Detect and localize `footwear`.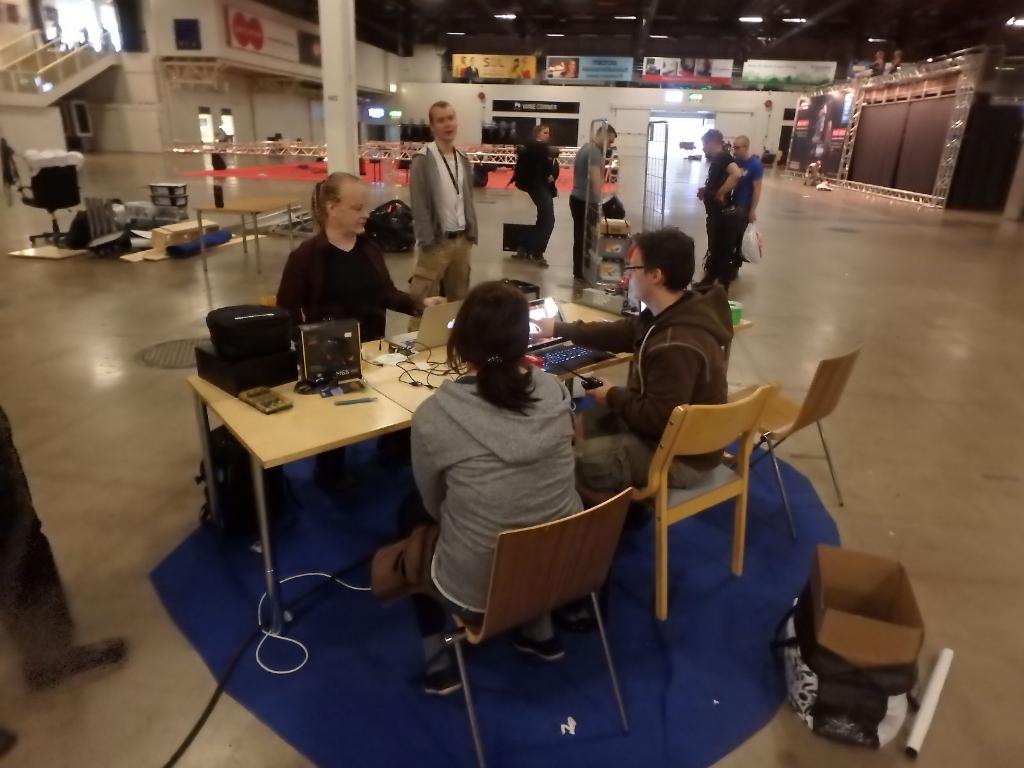
Localized at bbox=(422, 662, 463, 698).
